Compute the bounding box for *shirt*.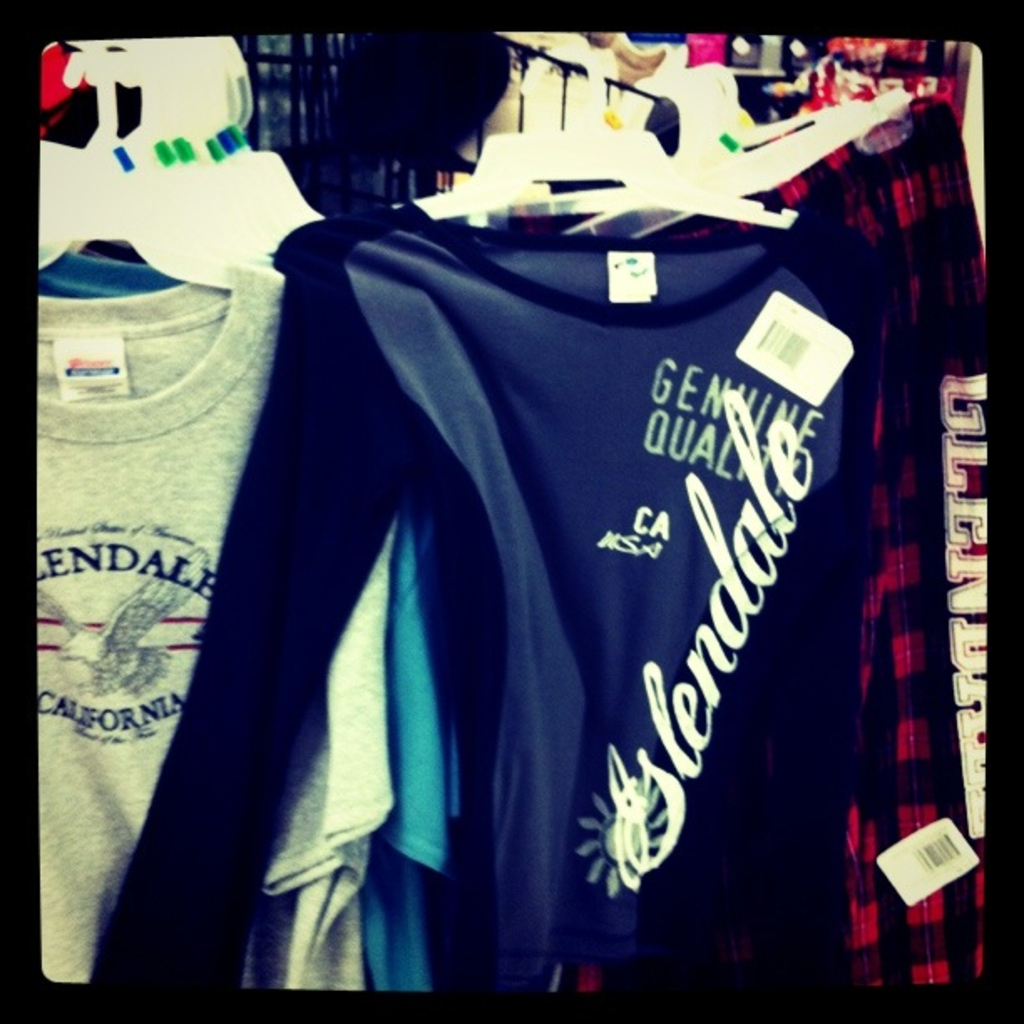
select_region(13, 141, 308, 1017).
